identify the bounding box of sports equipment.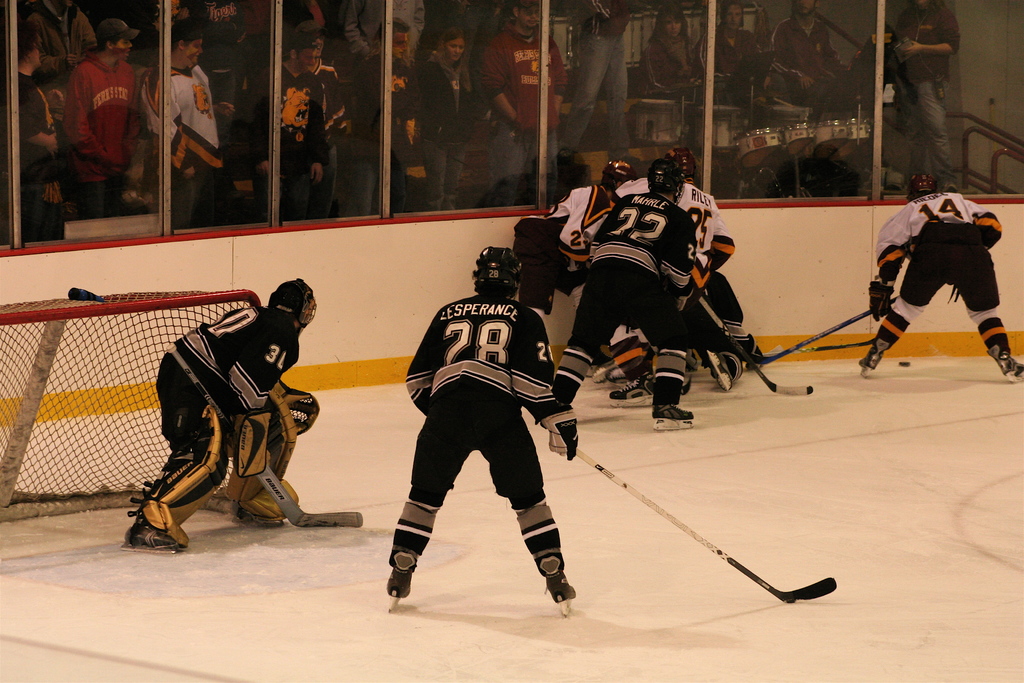
select_region(543, 575, 575, 619).
